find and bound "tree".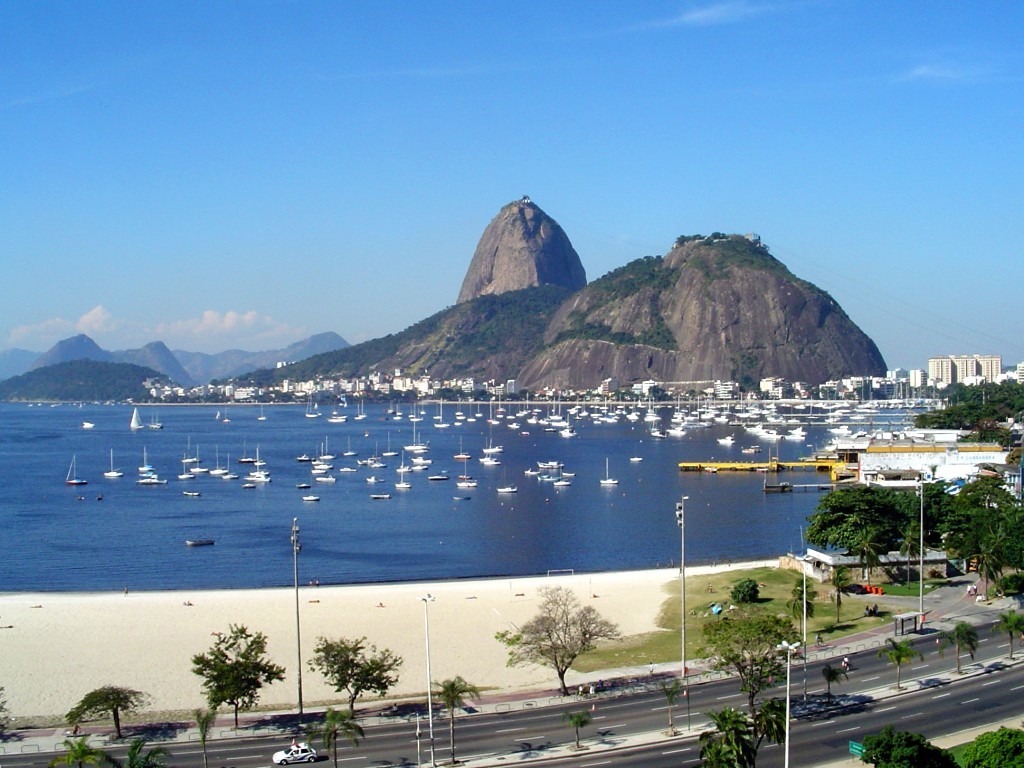
Bound: <bbox>82, 733, 171, 767</bbox>.
